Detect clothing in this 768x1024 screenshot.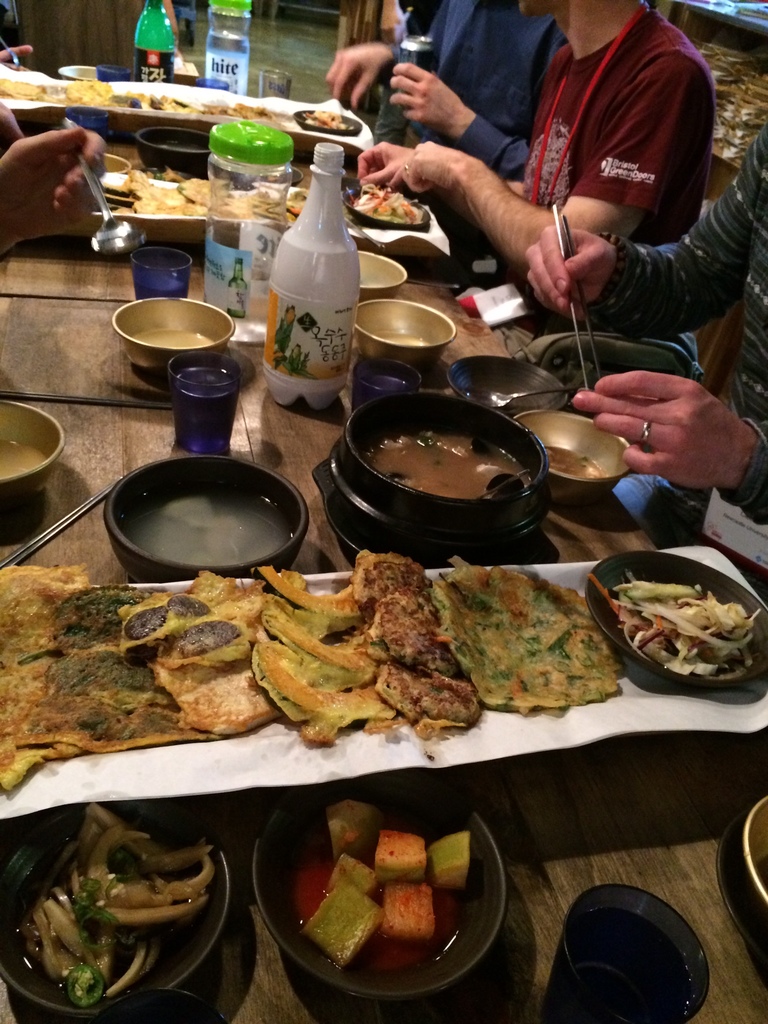
Detection: {"x1": 487, "y1": 8, "x2": 725, "y2": 340}.
